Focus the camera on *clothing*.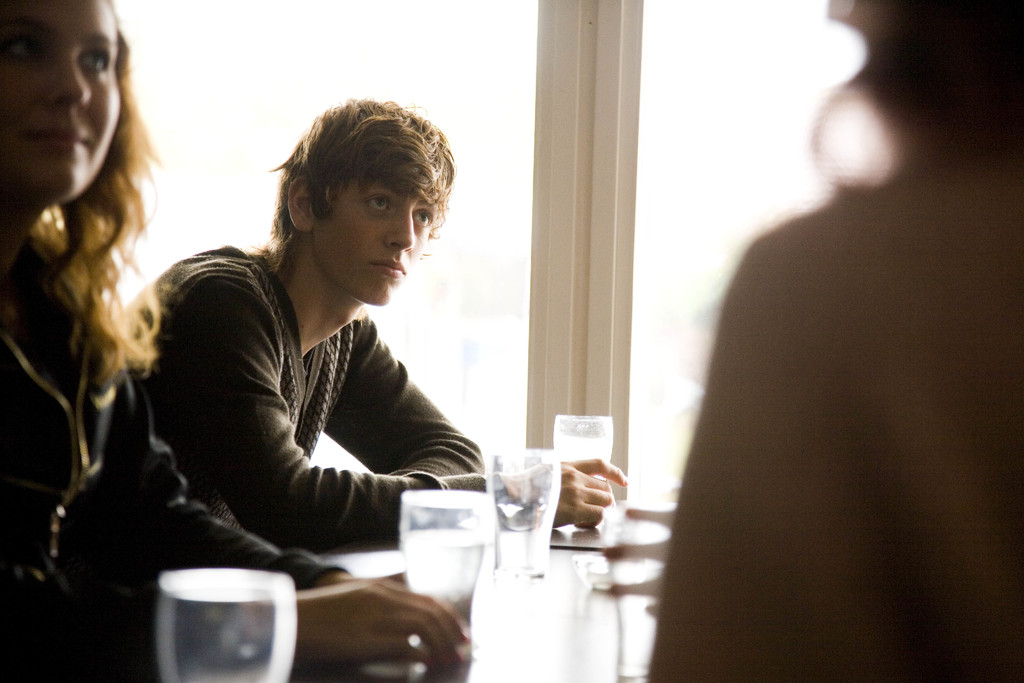
Focus region: (641,156,1023,682).
